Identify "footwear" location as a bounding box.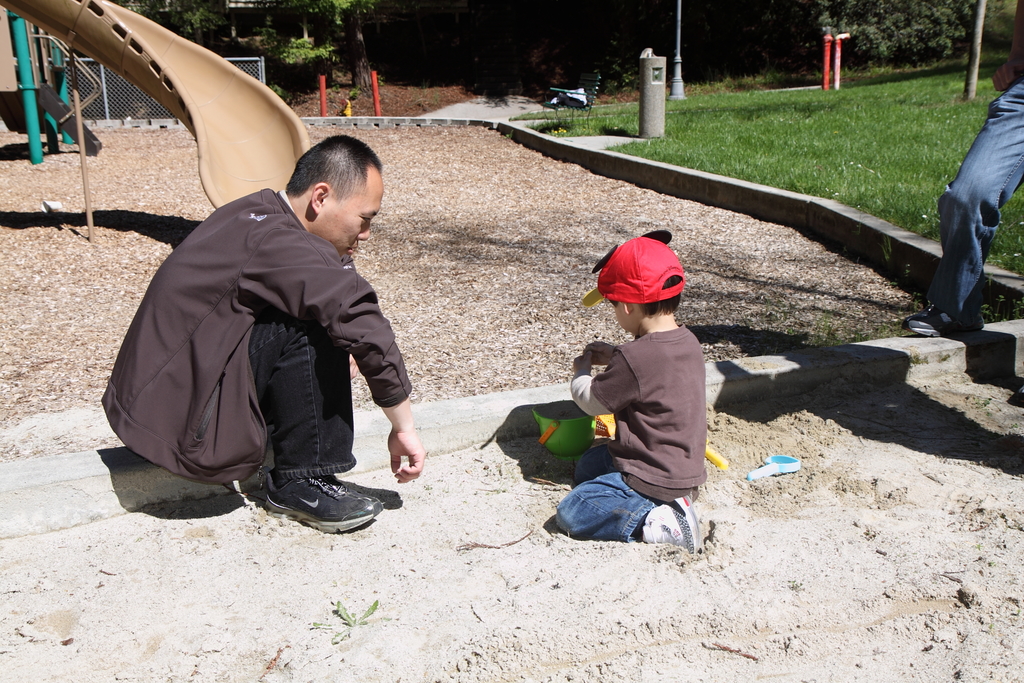
detection(260, 473, 383, 528).
